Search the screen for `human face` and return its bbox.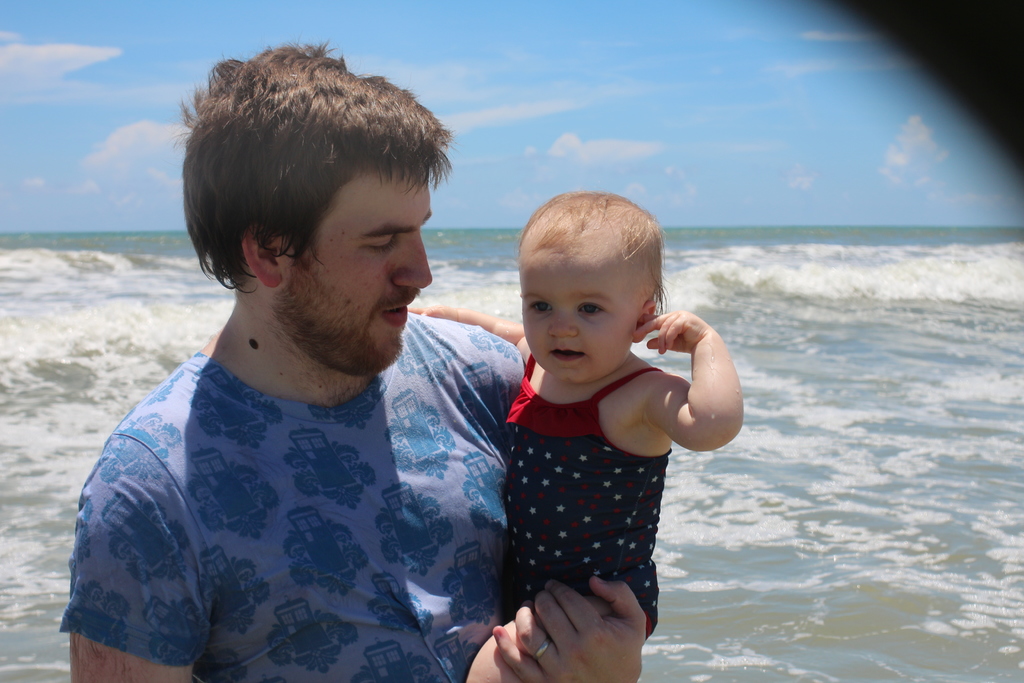
Found: 518,261,636,383.
